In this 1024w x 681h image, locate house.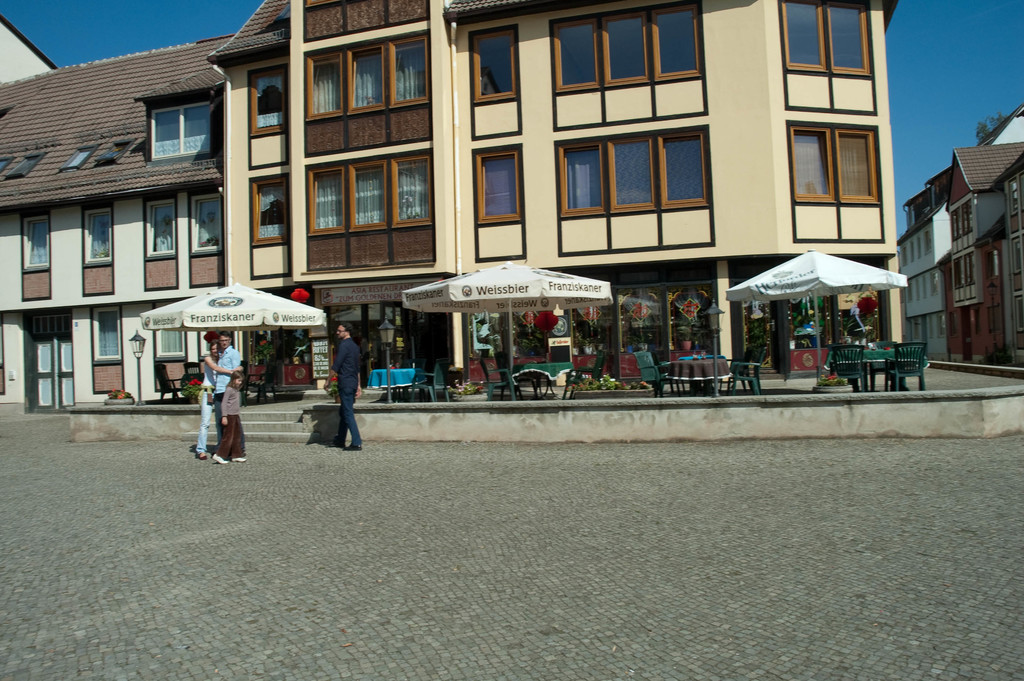
Bounding box: [0, 35, 234, 420].
